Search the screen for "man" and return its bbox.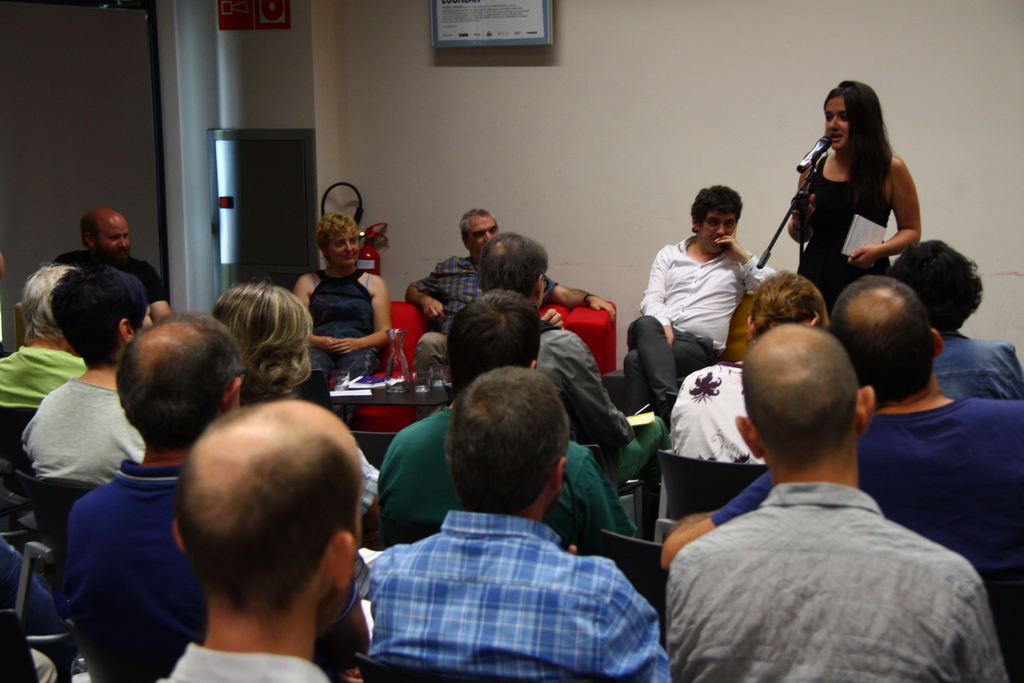
Found: {"left": 45, "top": 313, "right": 372, "bottom": 682}.
